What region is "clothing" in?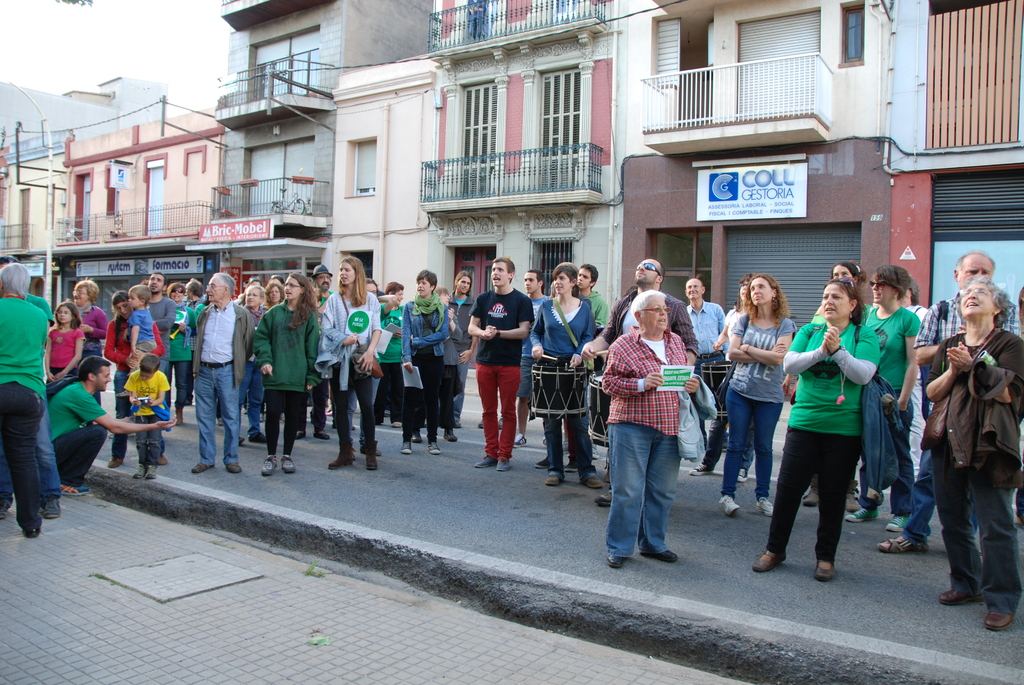
<box>54,418,102,479</box>.
